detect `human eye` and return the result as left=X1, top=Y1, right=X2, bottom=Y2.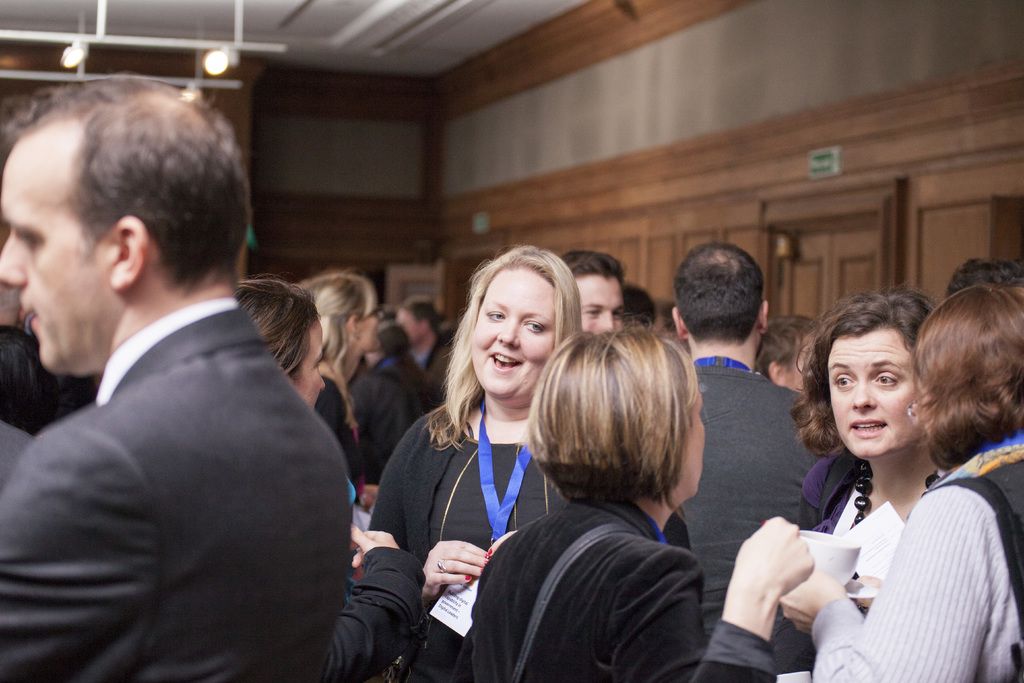
left=488, top=309, right=508, bottom=324.
